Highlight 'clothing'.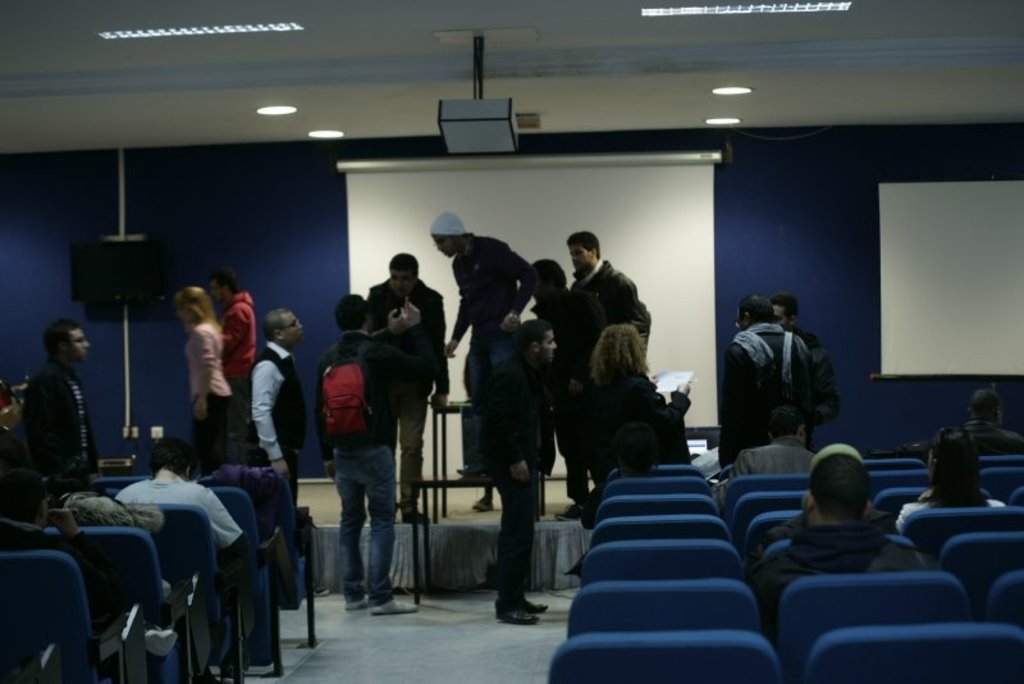
Highlighted region: l=361, t=277, r=449, b=507.
